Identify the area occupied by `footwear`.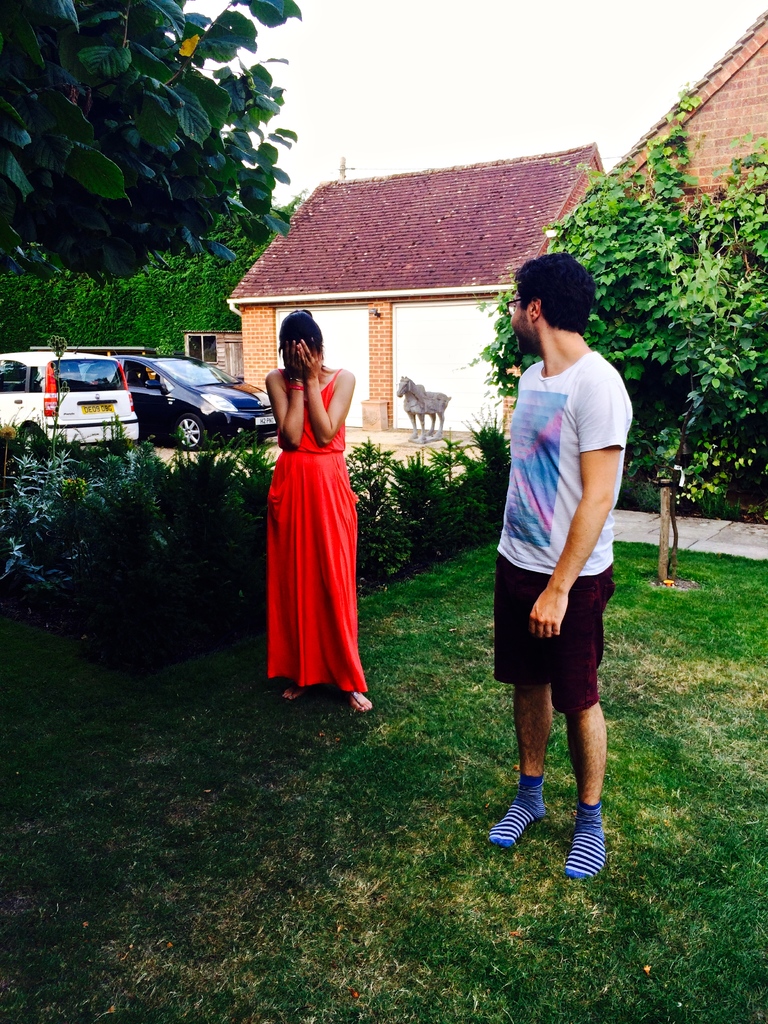
Area: rect(345, 691, 374, 716).
